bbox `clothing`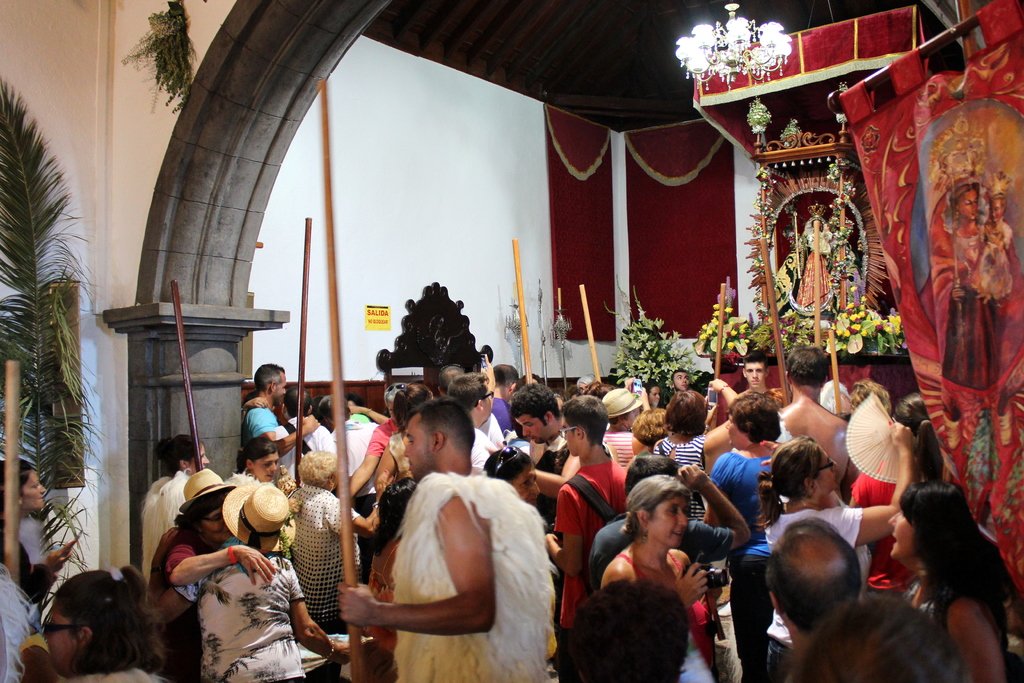
pyautogui.locateOnScreen(813, 229, 833, 256)
